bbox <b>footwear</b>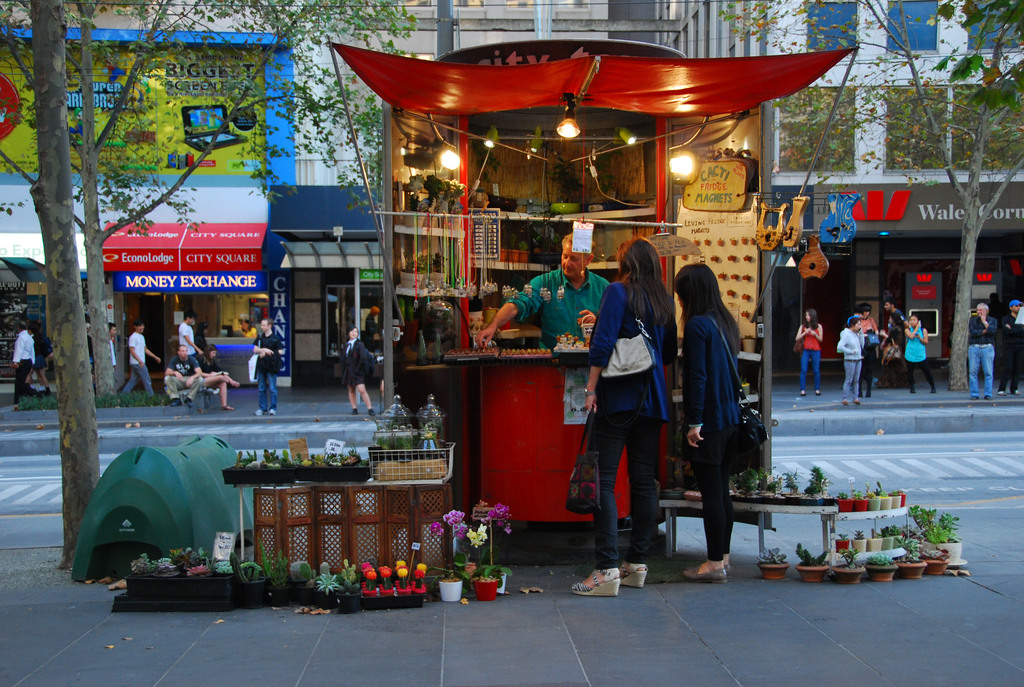
(995, 383, 1005, 392)
